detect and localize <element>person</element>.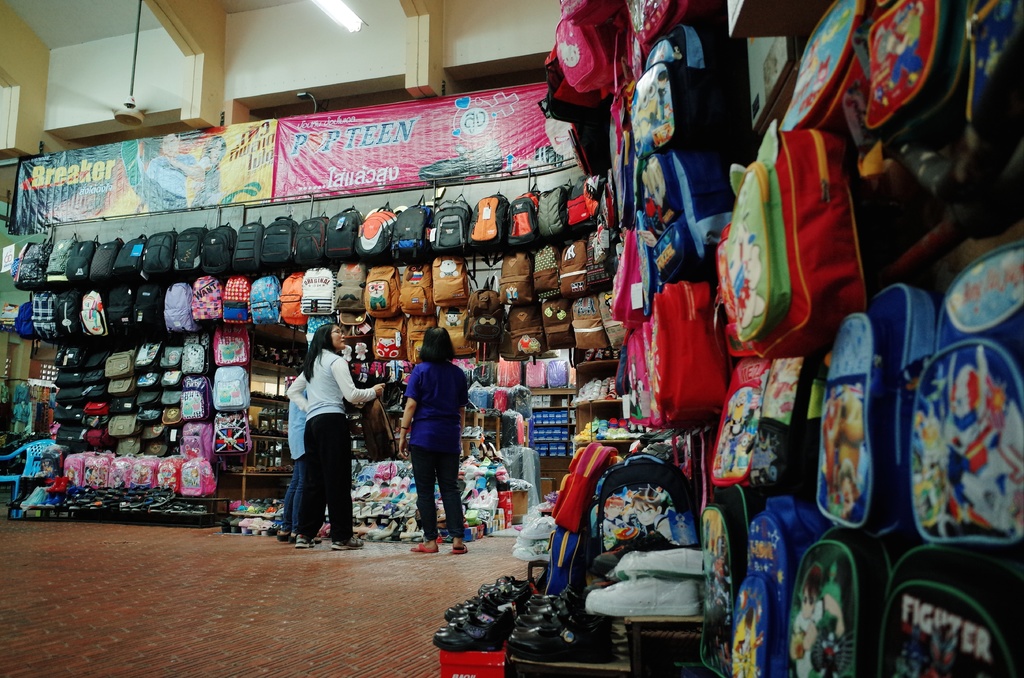
Localized at bbox=(286, 325, 388, 552).
